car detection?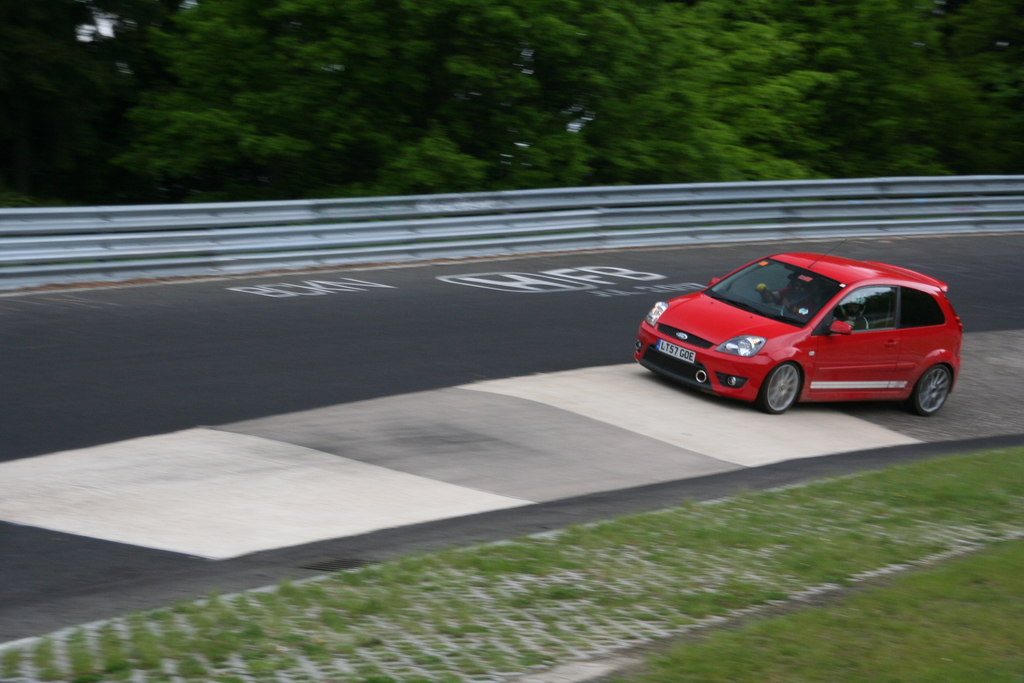
(638, 242, 961, 415)
